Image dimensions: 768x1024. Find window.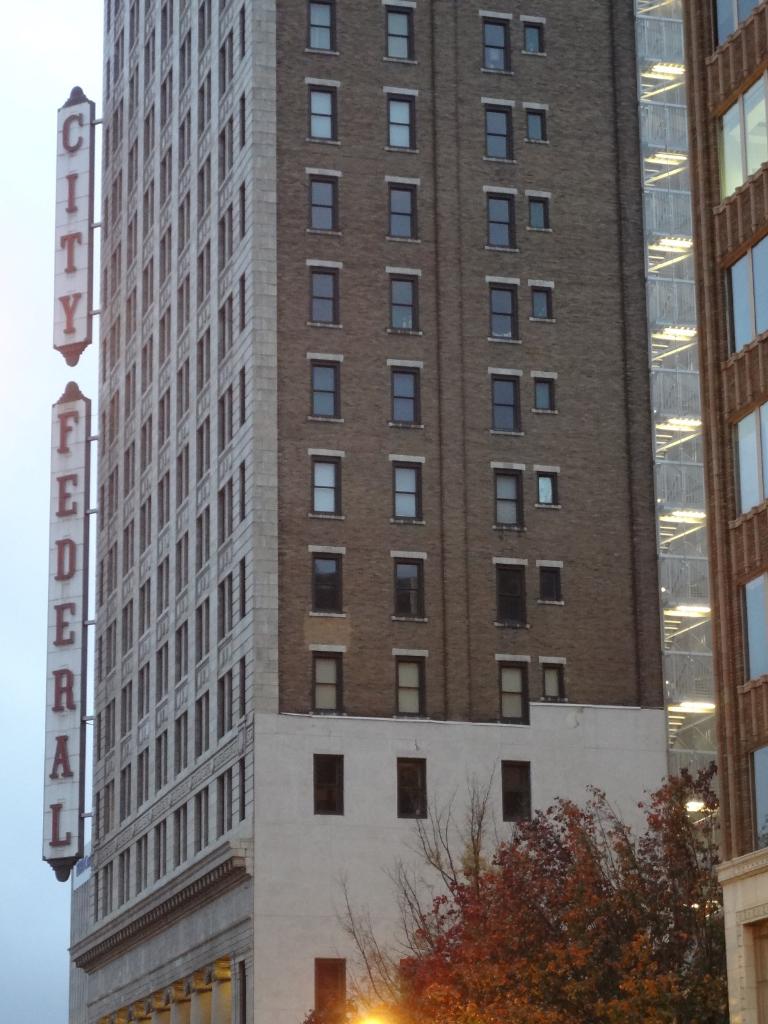
Rect(310, 263, 348, 340).
